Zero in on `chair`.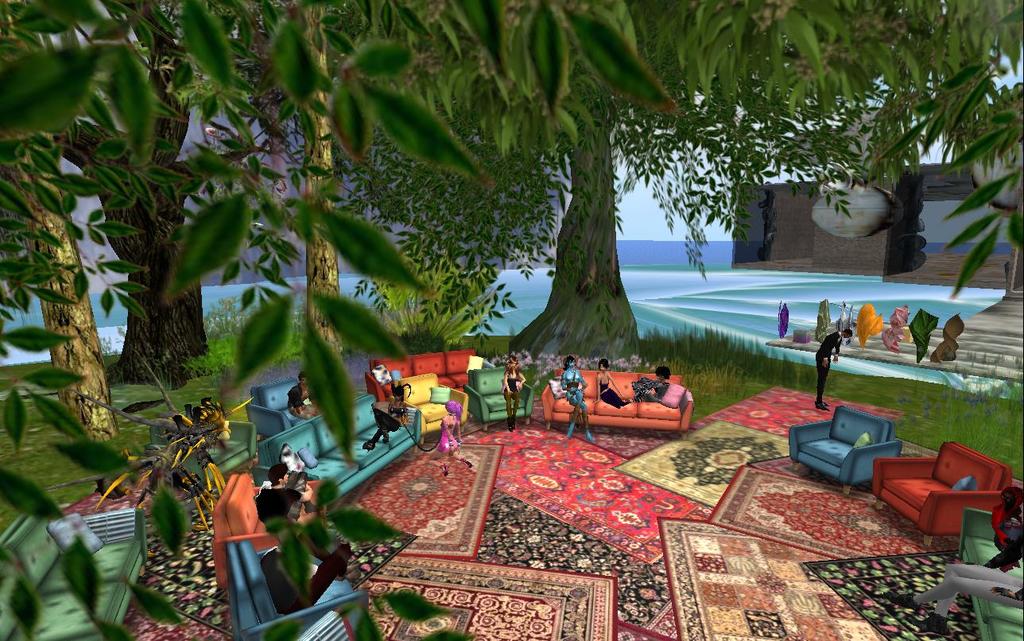
Zeroed in: Rect(396, 373, 473, 442).
